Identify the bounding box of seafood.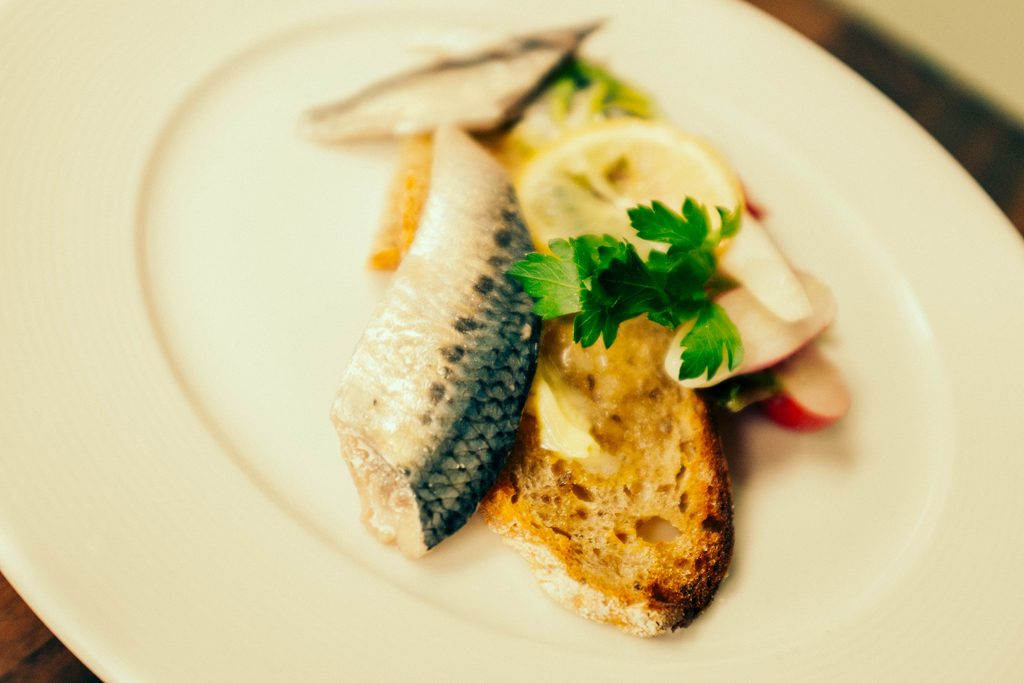
[left=294, top=15, right=607, bottom=135].
